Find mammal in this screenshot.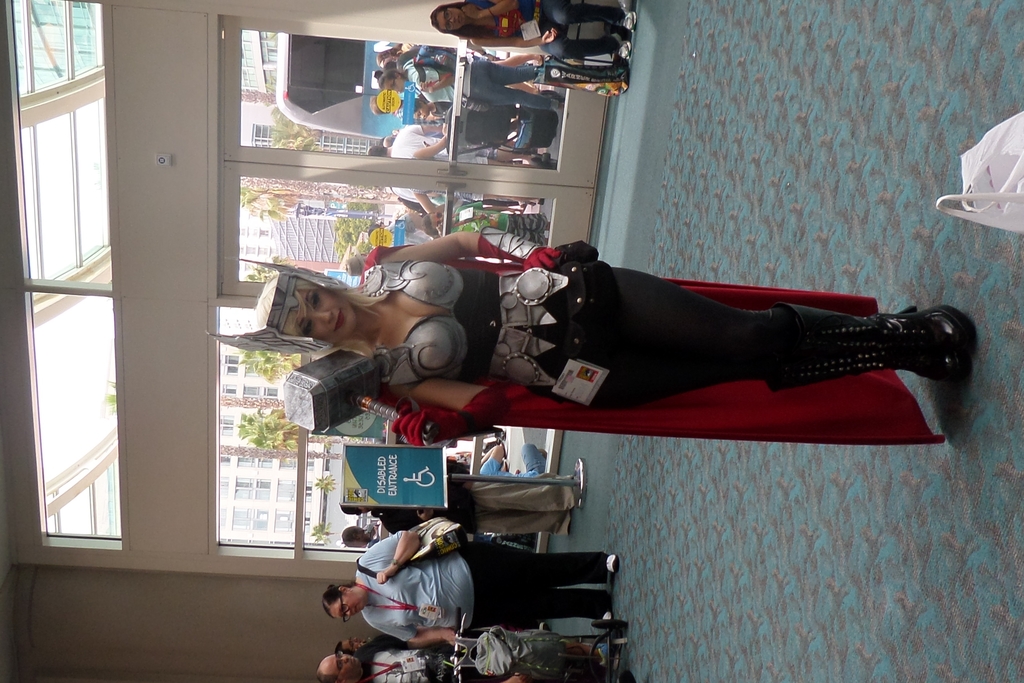
The bounding box for mammal is pyautogui.locateOnScreen(344, 252, 374, 283).
